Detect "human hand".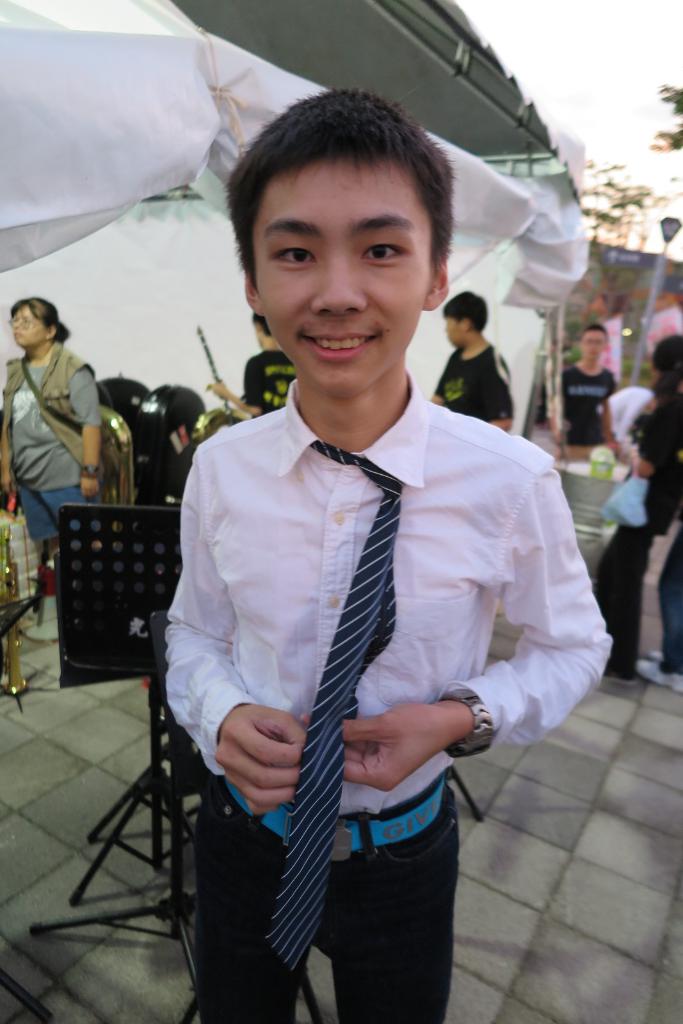
Detected at bbox=[202, 376, 230, 402].
